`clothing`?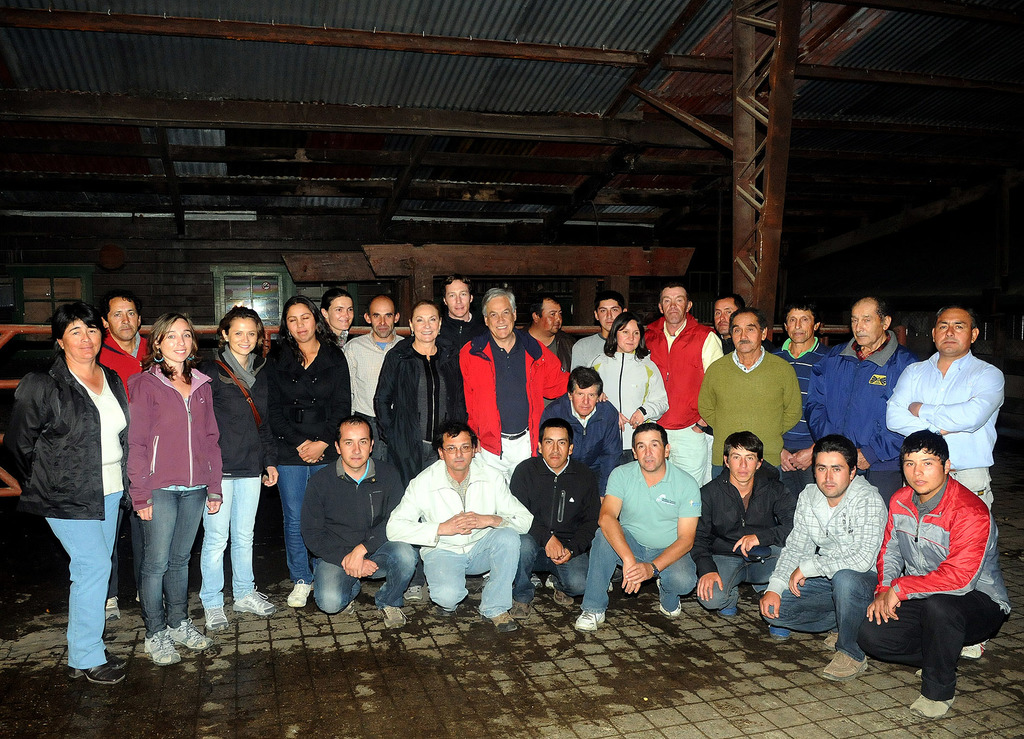
locate(687, 462, 797, 613)
